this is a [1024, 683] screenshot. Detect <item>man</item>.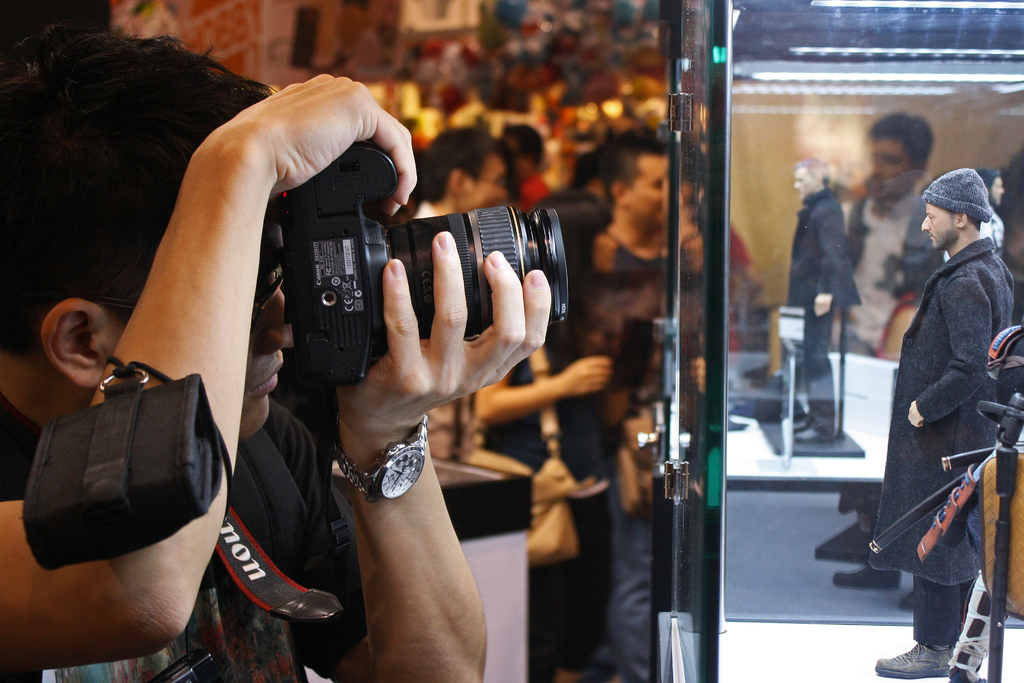
x1=790 y1=151 x2=845 y2=441.
